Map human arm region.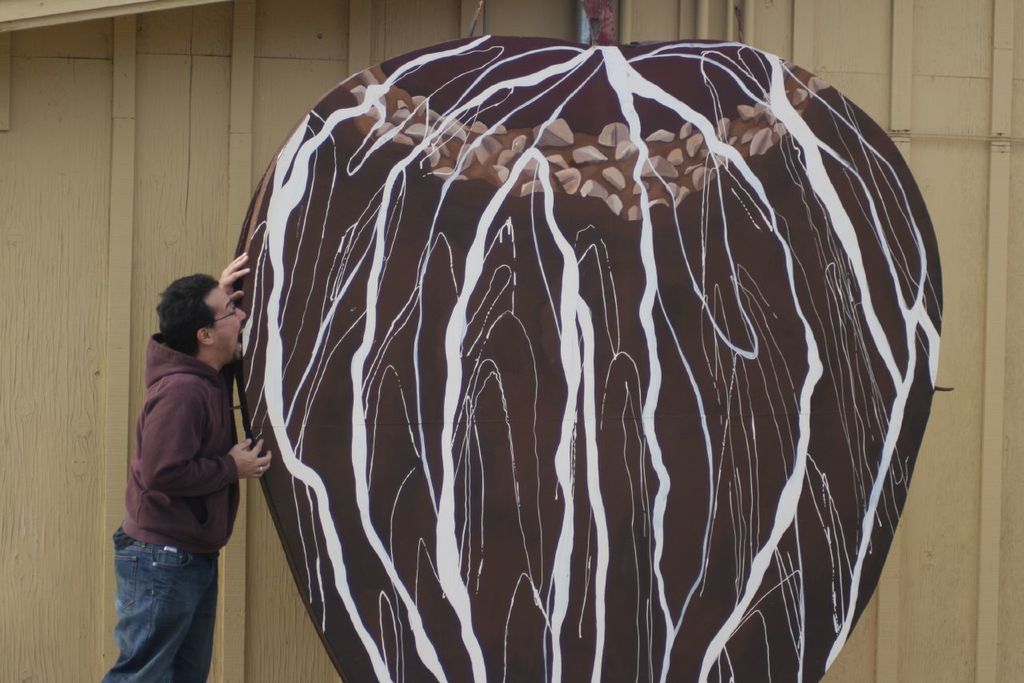
Mapped to x1=141, y1=389, x2=277, y2=497.
